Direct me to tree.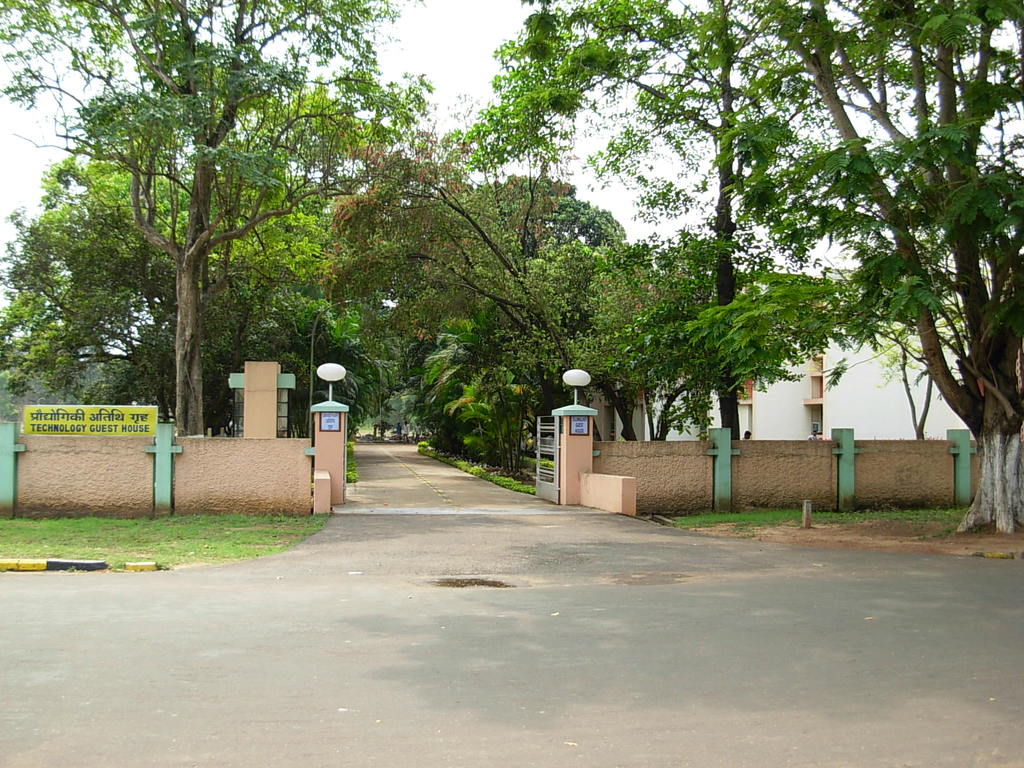
Direction: 0 0 420 451.
